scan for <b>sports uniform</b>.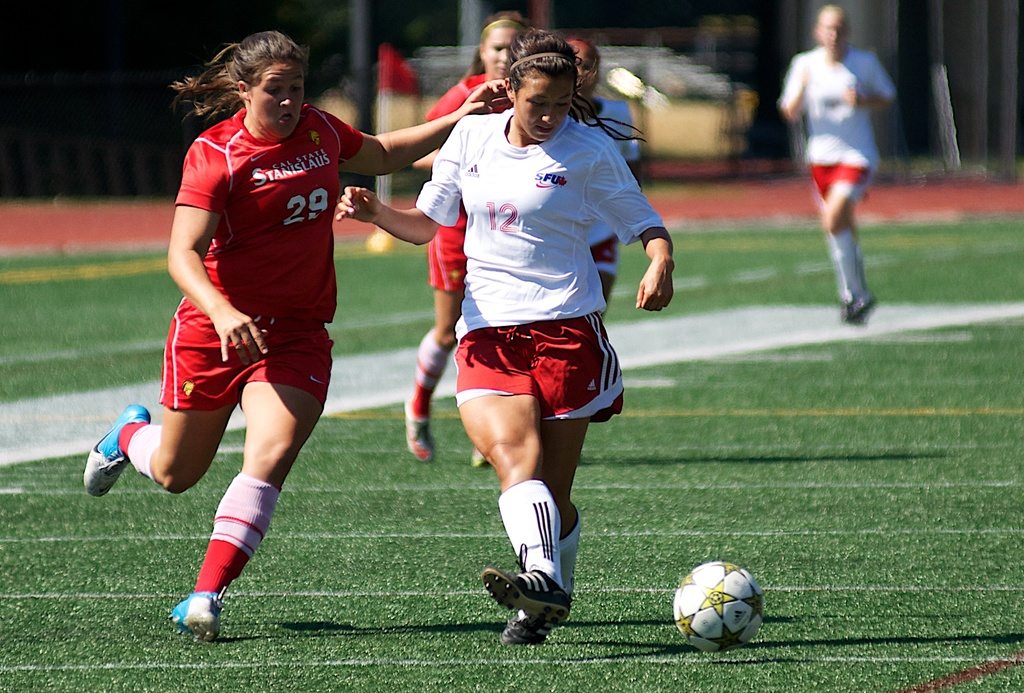
Scan result: bbox(159, 102, 366, 414).
